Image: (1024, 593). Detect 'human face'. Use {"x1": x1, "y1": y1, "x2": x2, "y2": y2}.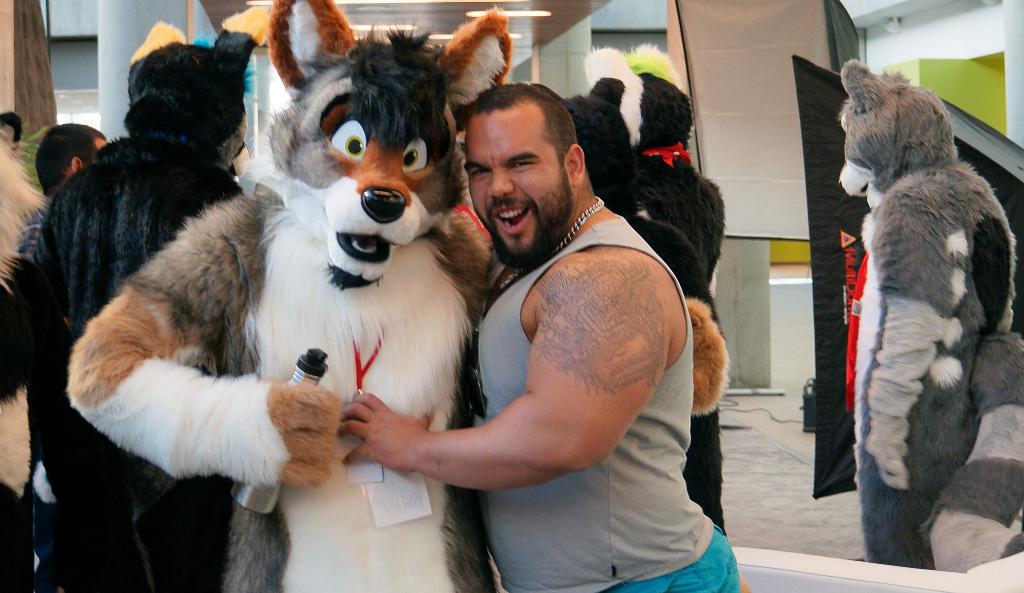
{"x1": 463, "y1": 110, "x2": 563, "y2": 256}.
